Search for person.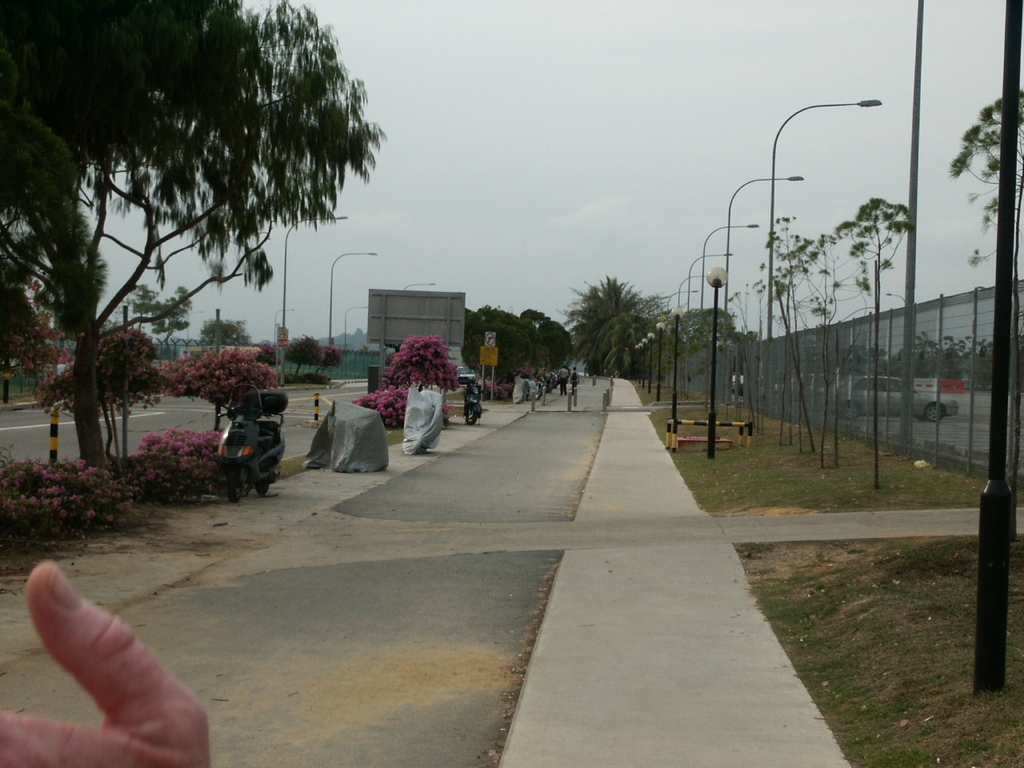
Found at l=0, t=558, r=212, b=767.
